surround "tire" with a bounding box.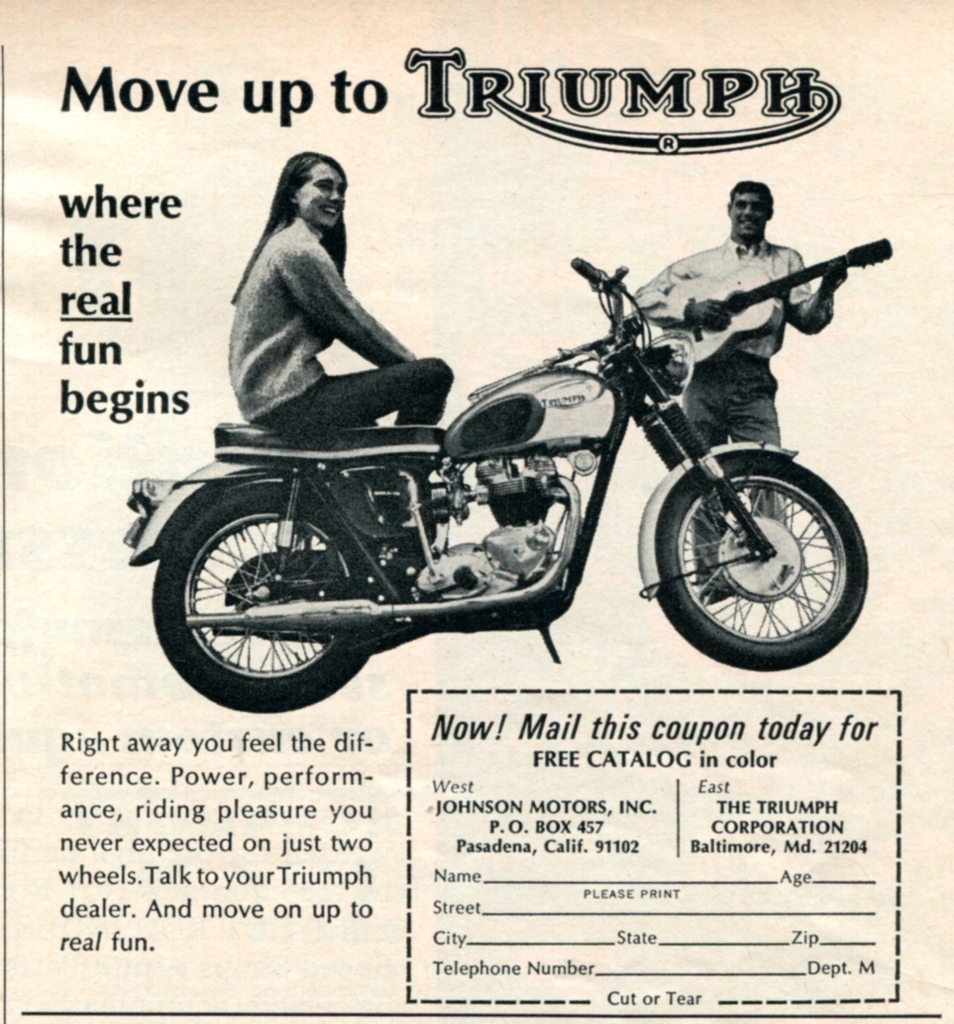
<box>147,474,373,709</box>.
